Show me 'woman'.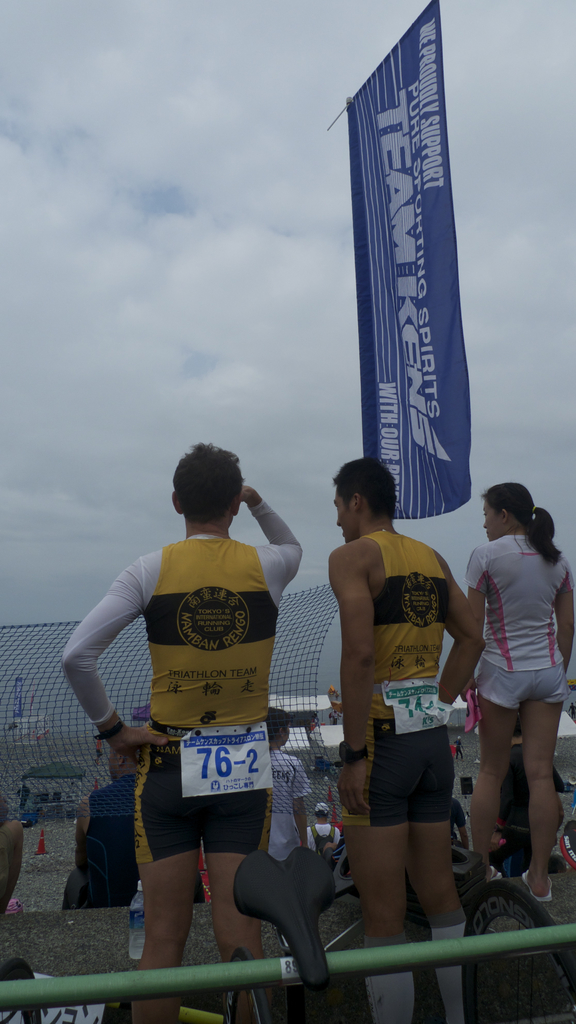
'woman' is here: [454,468,574,920].
